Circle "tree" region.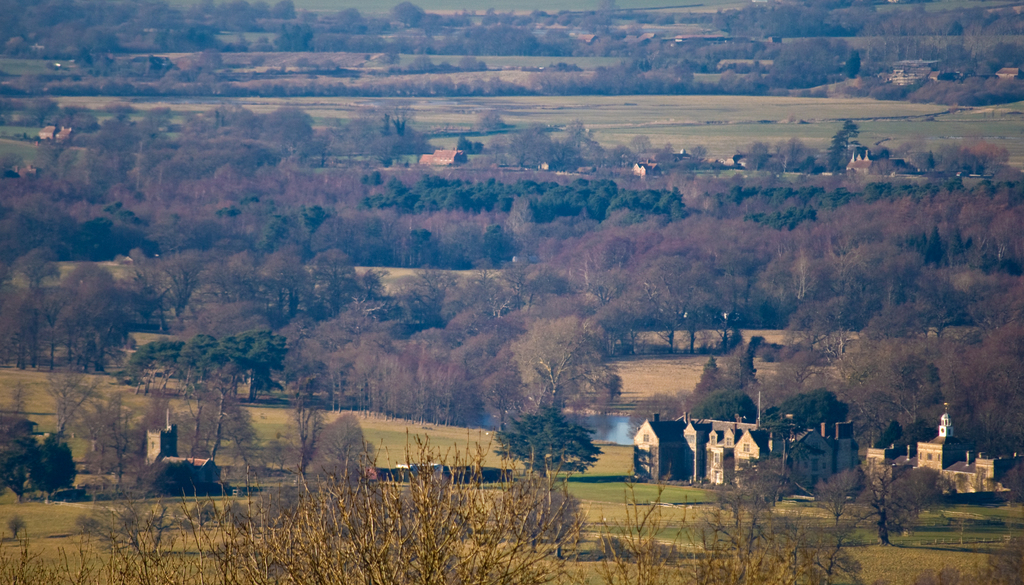
Region: region(710, 456, 796, 534).
